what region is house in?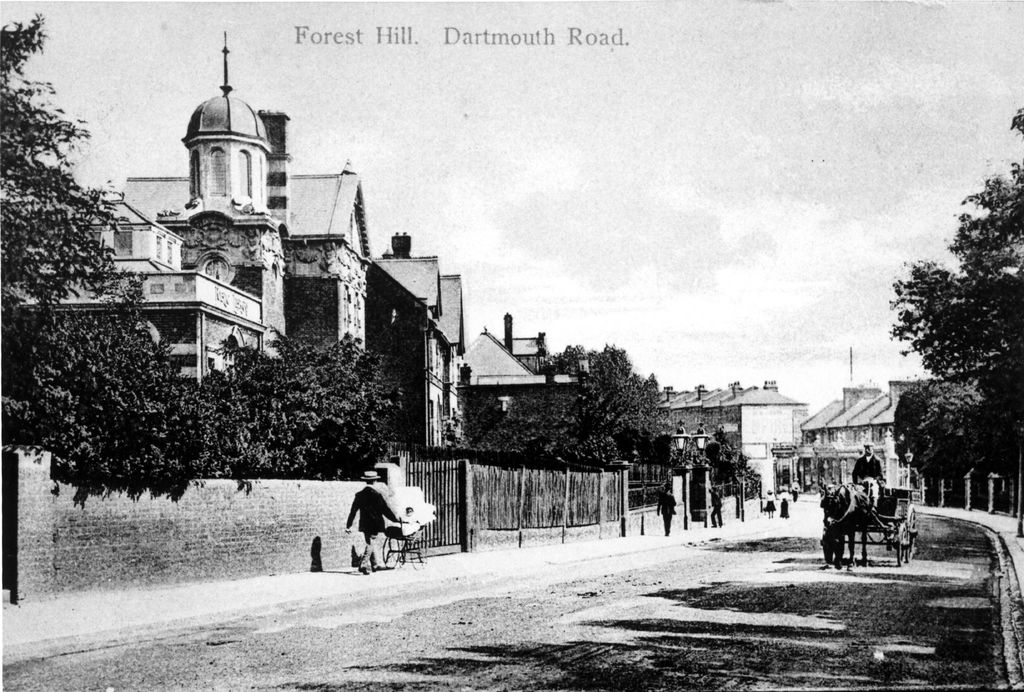
722/389/804/497.
